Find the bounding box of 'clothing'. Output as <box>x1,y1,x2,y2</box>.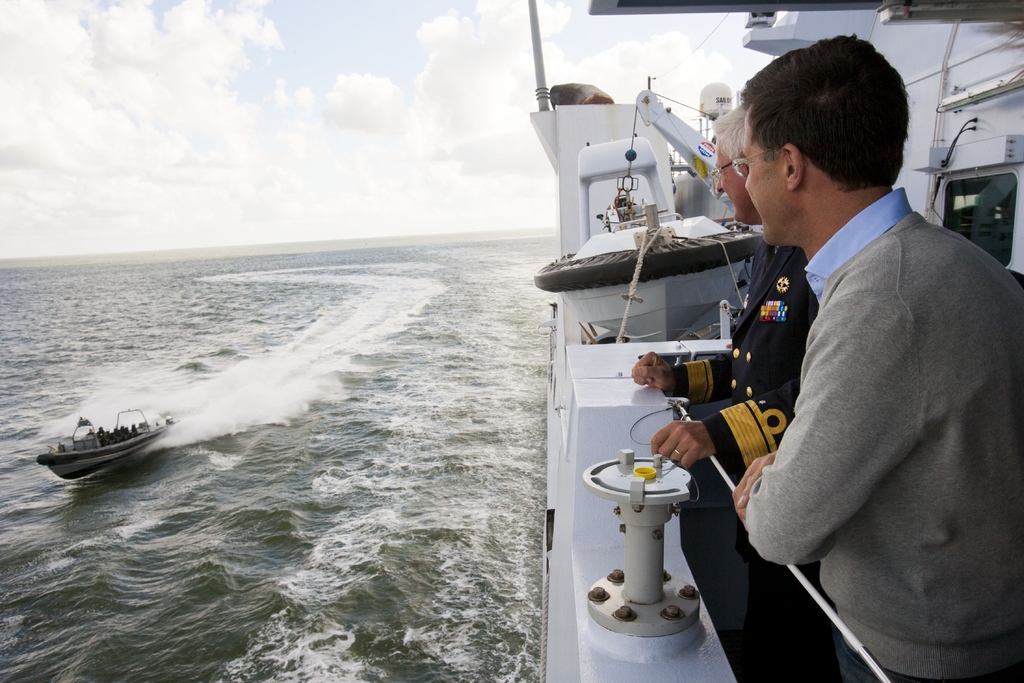
<box>721,114,1009,682</box>.
